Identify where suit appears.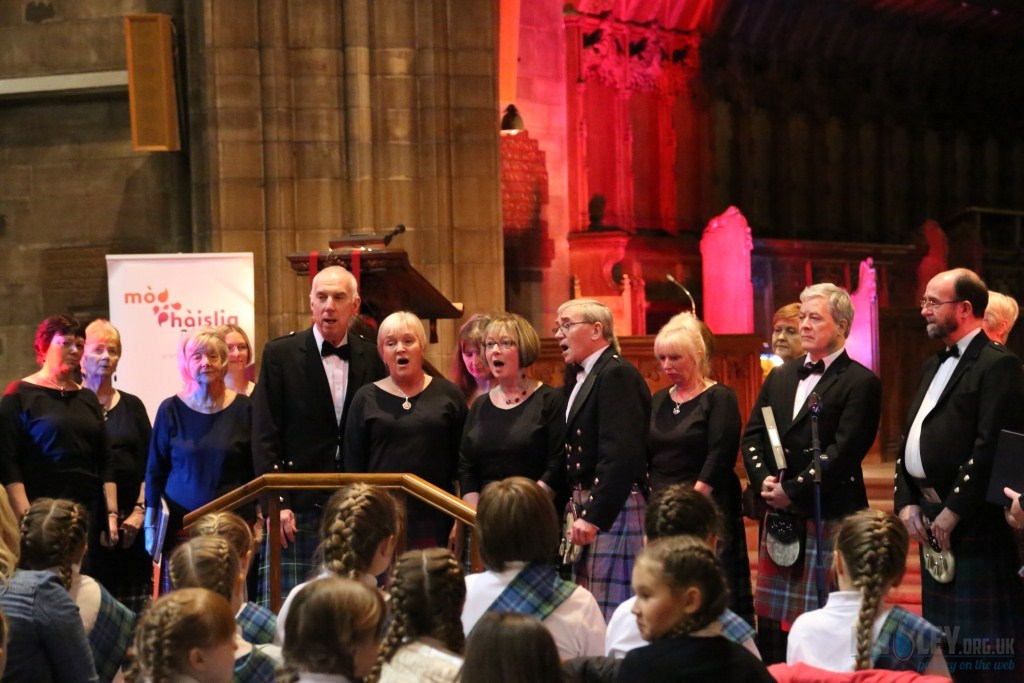
Appears at box=[743, 353, 883, 517].
